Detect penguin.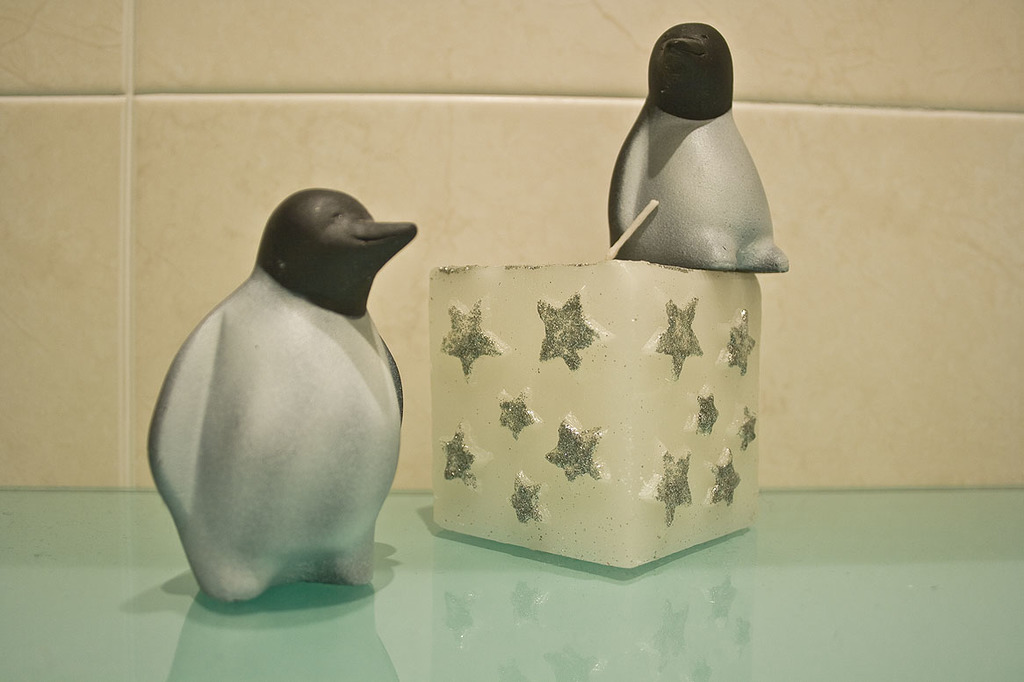
Detected at x1=605 y1=22 x2=793 y2=277.
